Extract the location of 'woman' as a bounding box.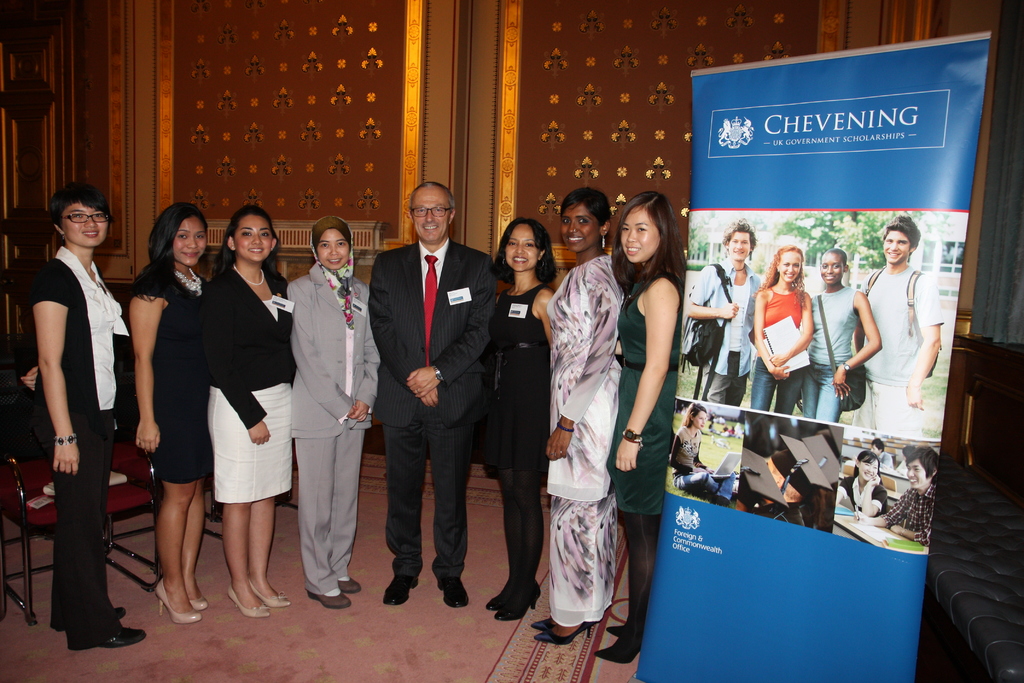
bbox(285, 217, 383, 610).
